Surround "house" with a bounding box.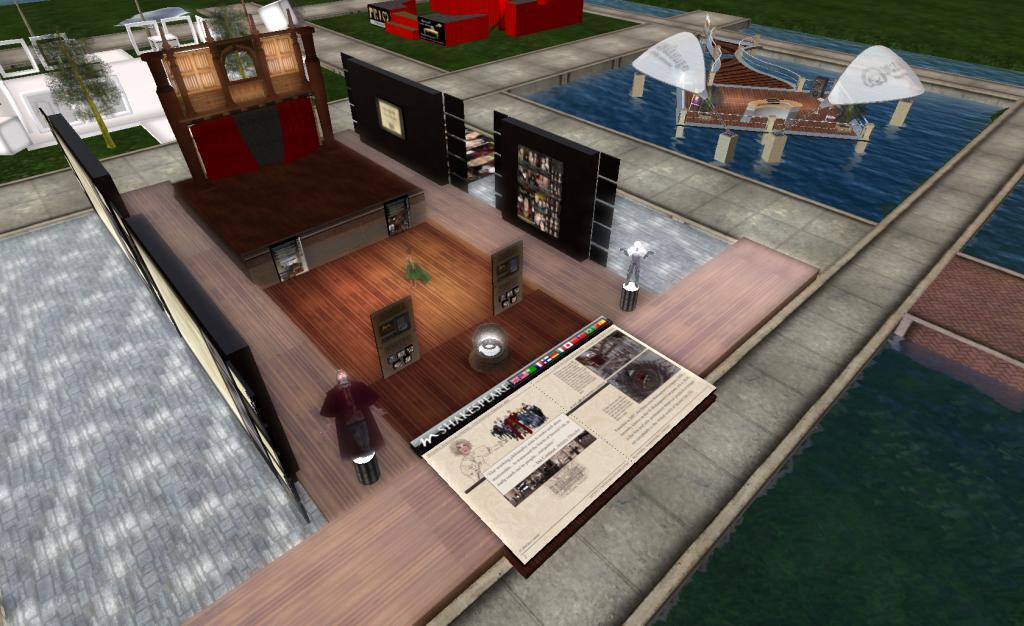
box=[386, 0, 414, 39].
